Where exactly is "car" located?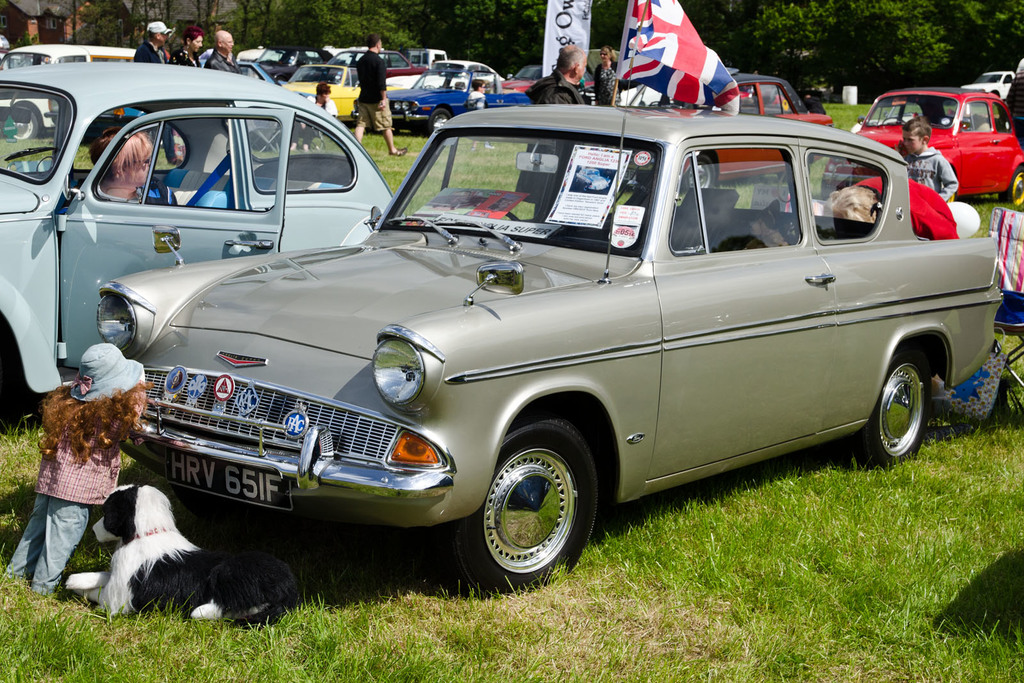
Its bounding box is [0, 59, 397, 428].
